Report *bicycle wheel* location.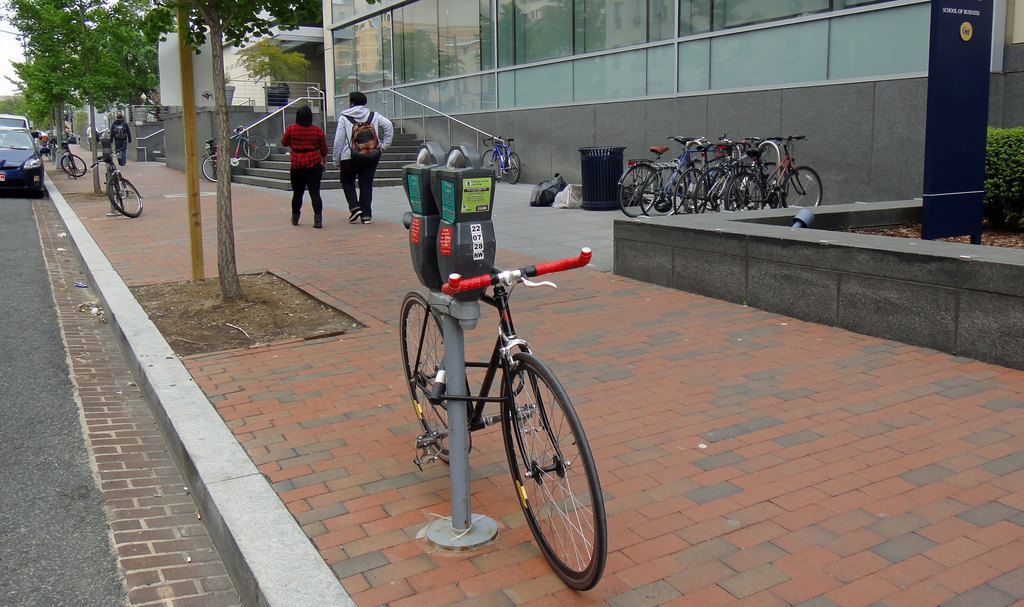
Report: 243/135/271/161.
